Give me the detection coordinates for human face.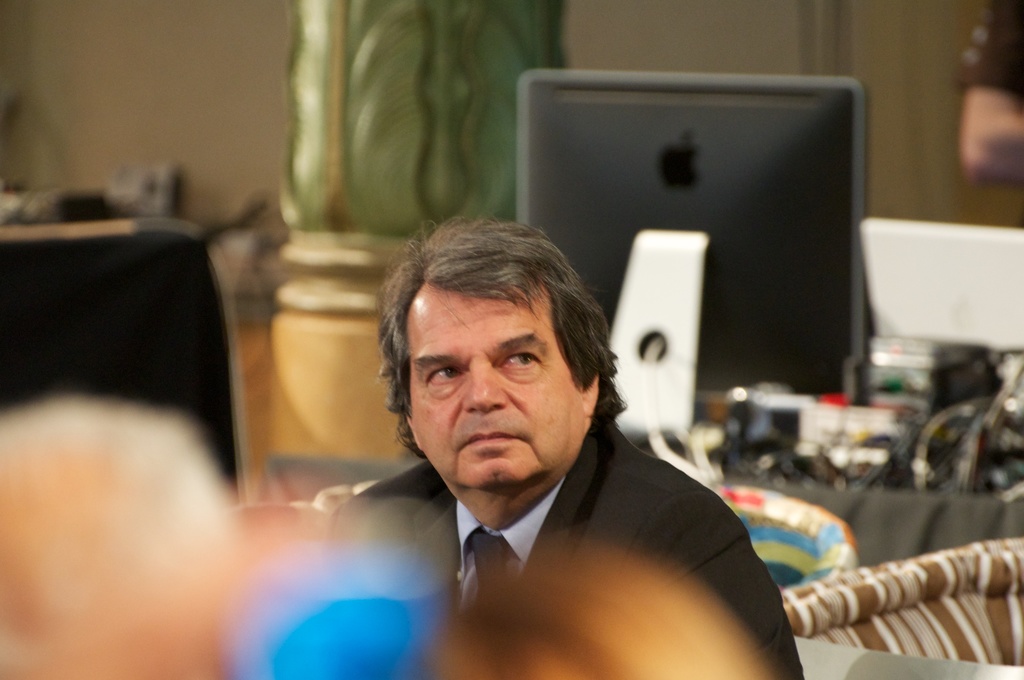
x1=397, y1=279, x2=609, y2=505.
